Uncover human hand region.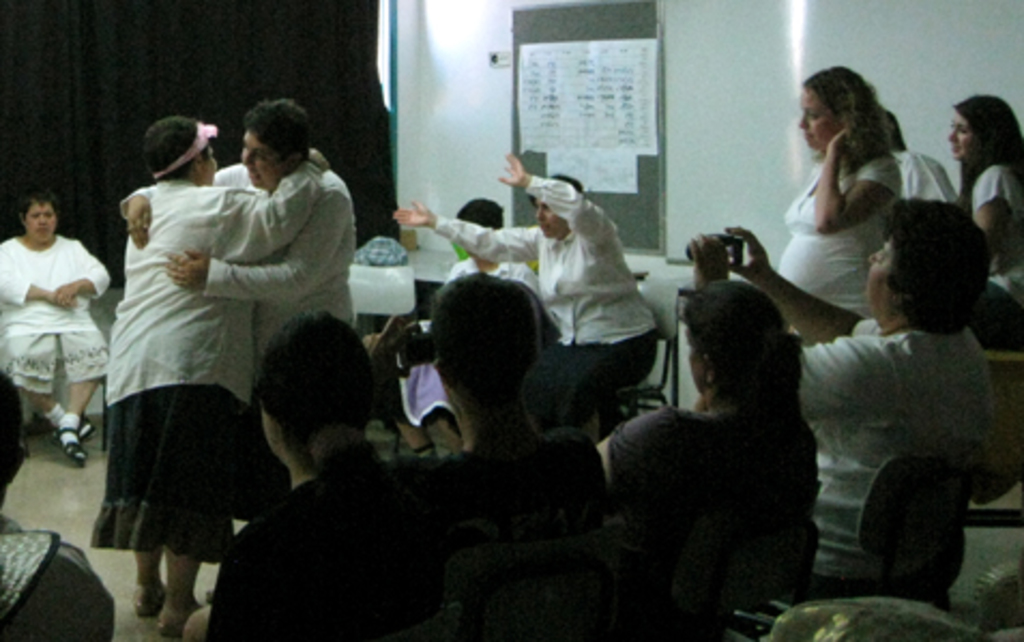
Uncovered: [x1=814, y1=125, x2=897, y2=236].
